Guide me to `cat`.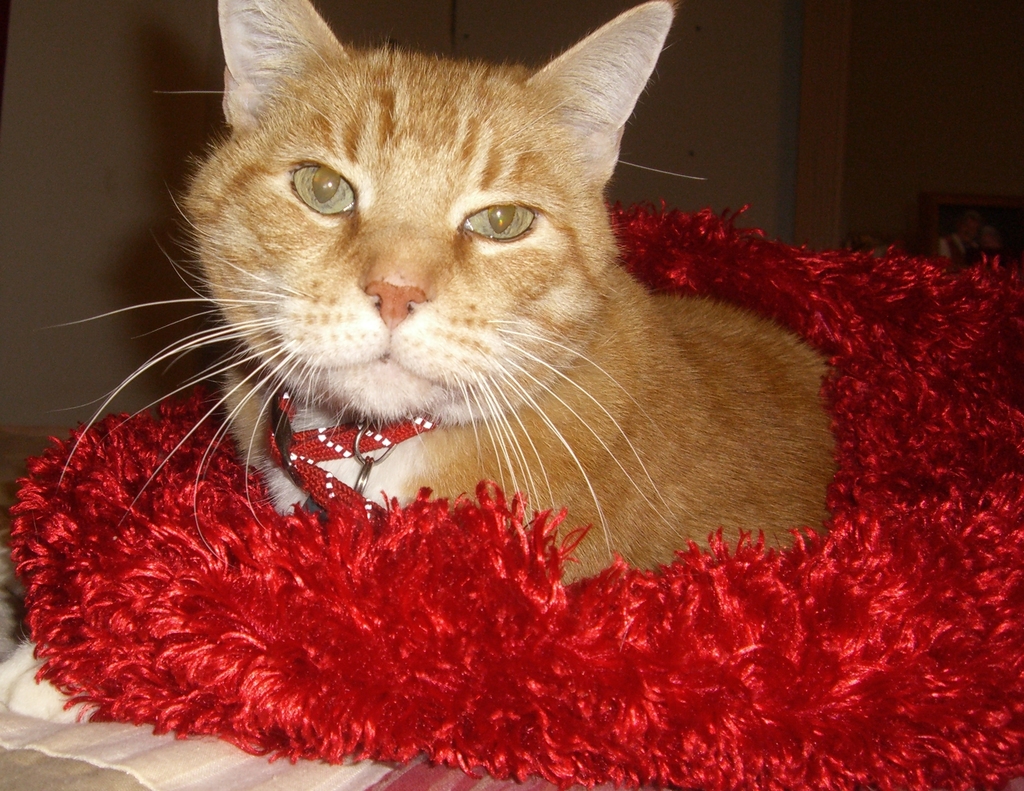
Guidance: box(38, 2, 846, 591).
